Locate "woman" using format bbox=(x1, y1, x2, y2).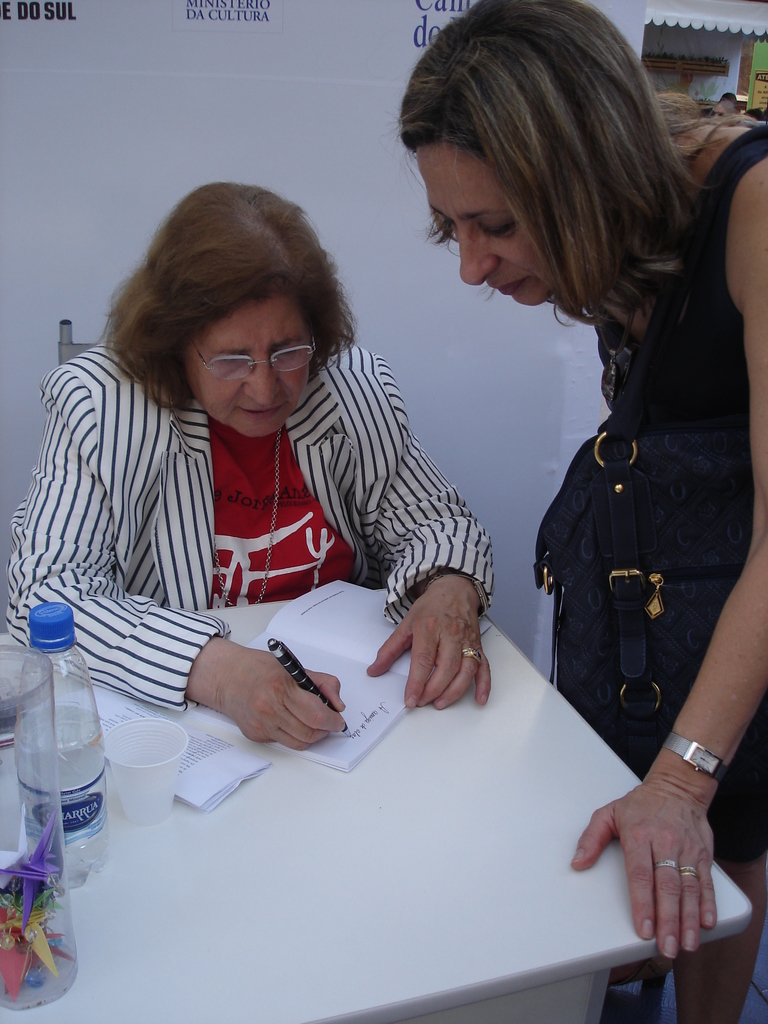
bbox=(397, 0, 767, 1023).
